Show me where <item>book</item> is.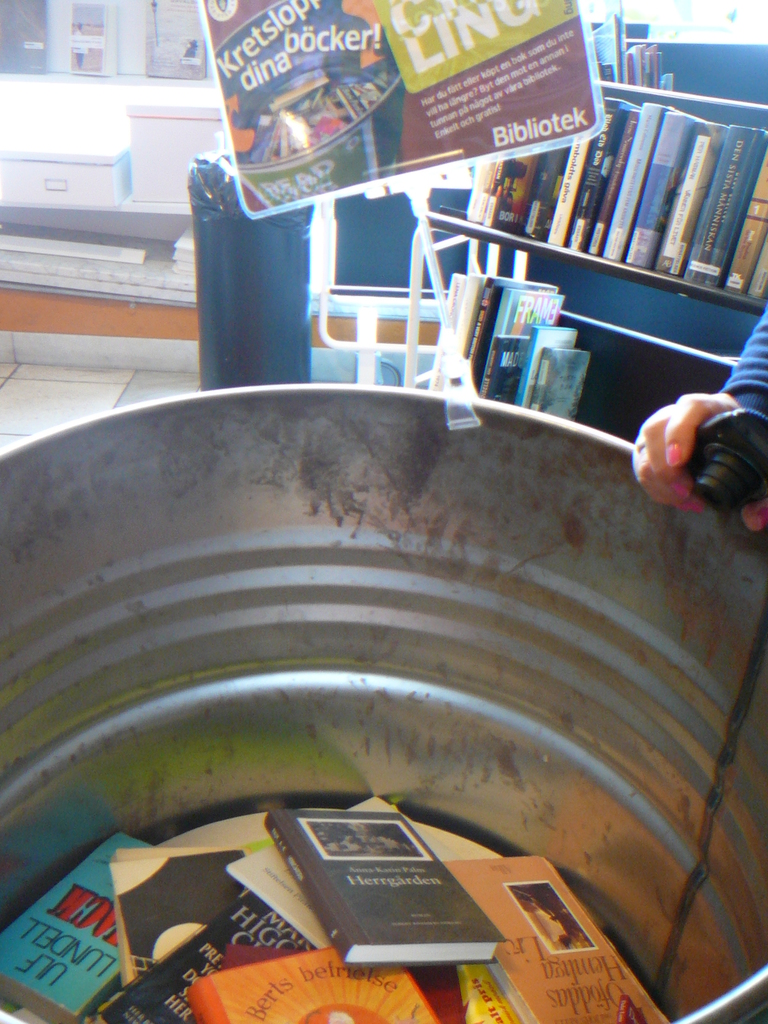
<item>book</item> is at Rect(189, 936, 438, 1023).
